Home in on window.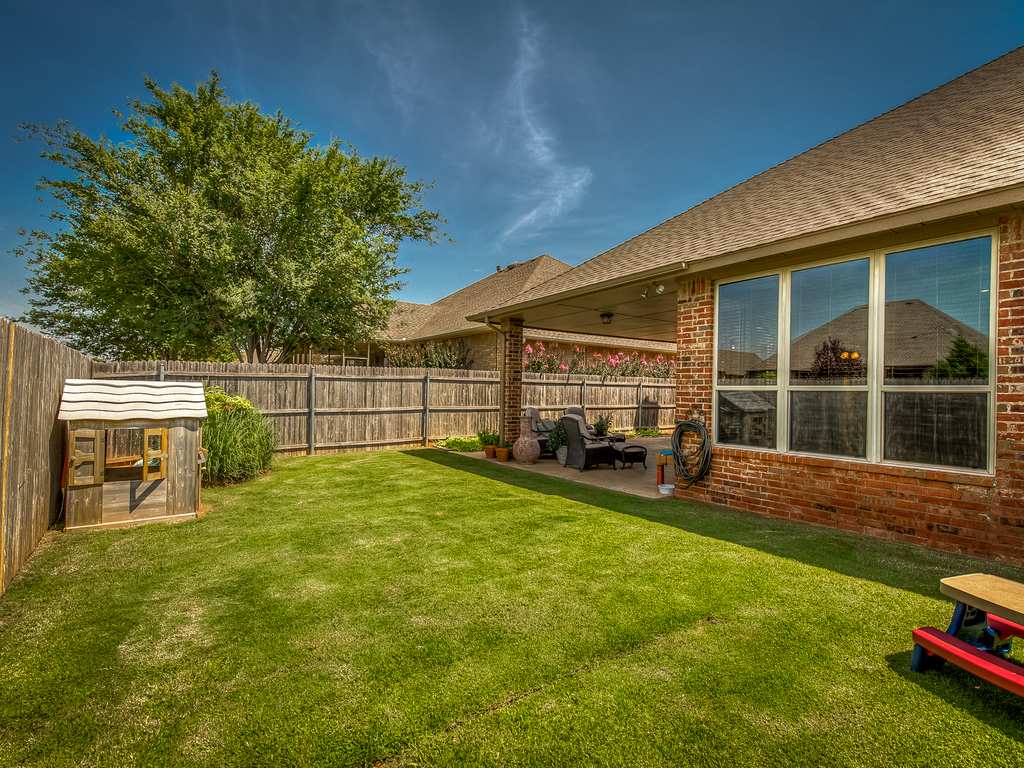
Homed in at <box>710,228,1004,483</box>.
